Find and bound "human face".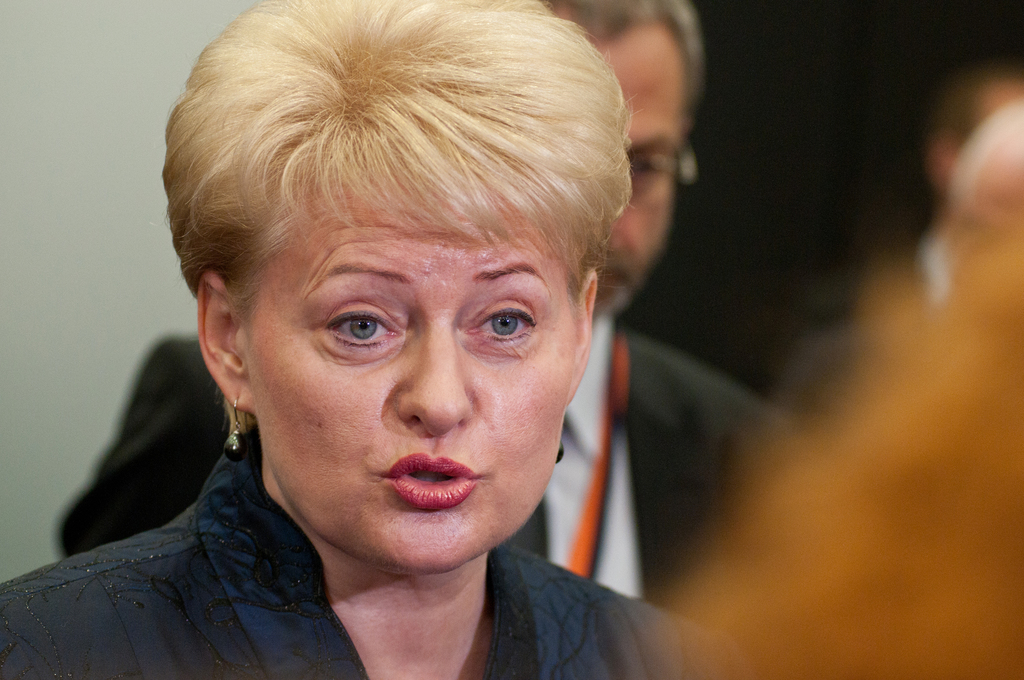
Bound: box=[251, 186, 575, 571].
